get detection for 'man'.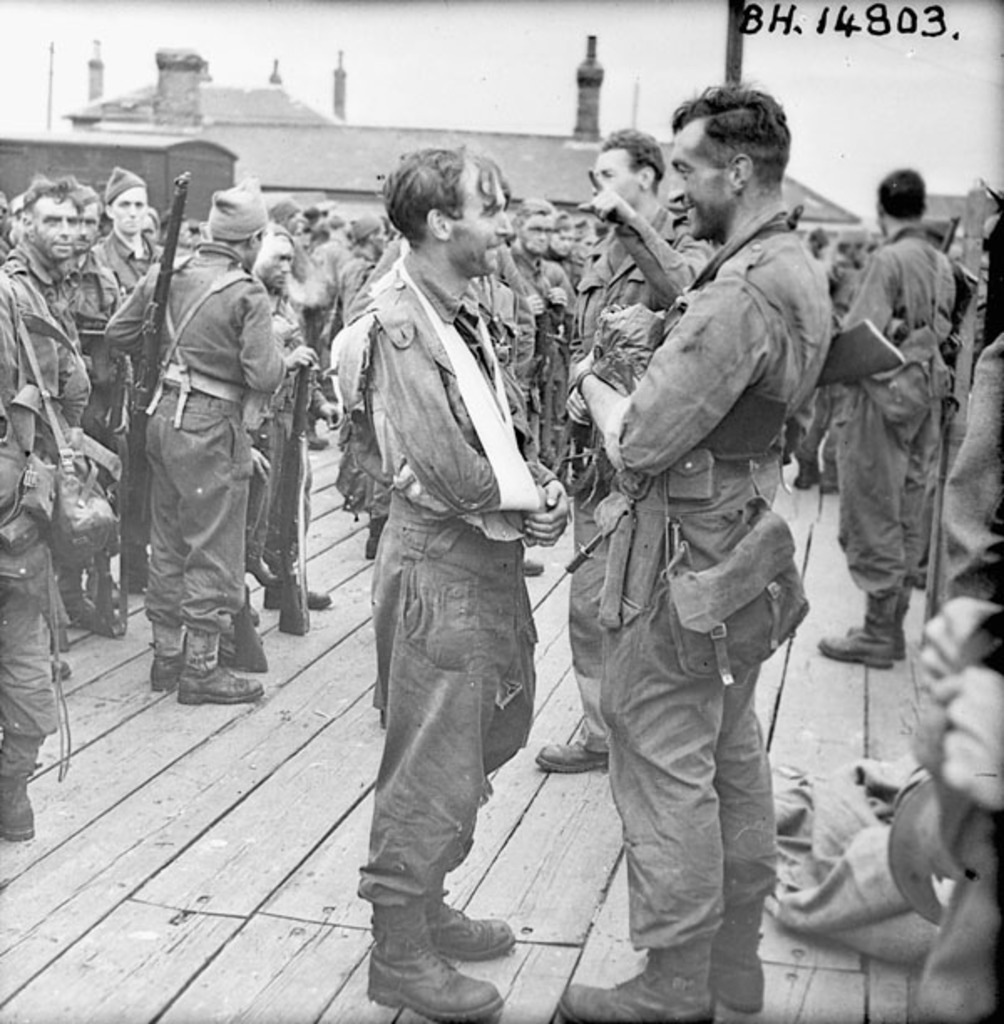
Detection: locate(535, 127, 723, 773).
